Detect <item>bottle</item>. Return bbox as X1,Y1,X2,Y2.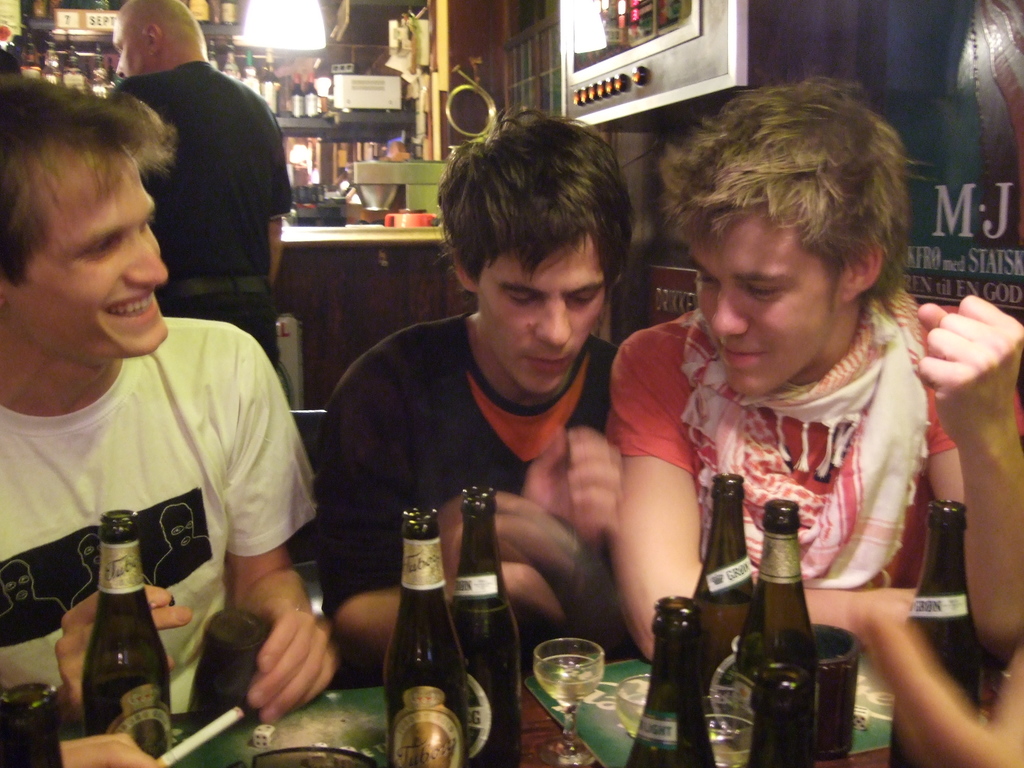
451,483,520,767.
